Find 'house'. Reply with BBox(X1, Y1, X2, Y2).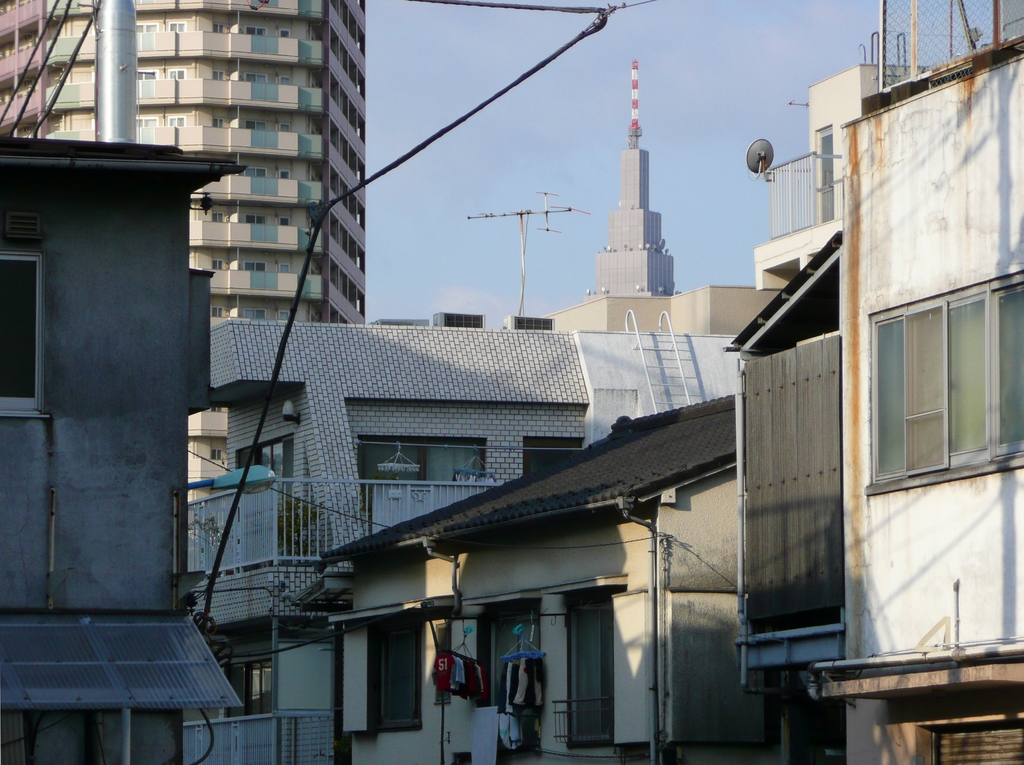
BBox(191, 328, 744, 764).
